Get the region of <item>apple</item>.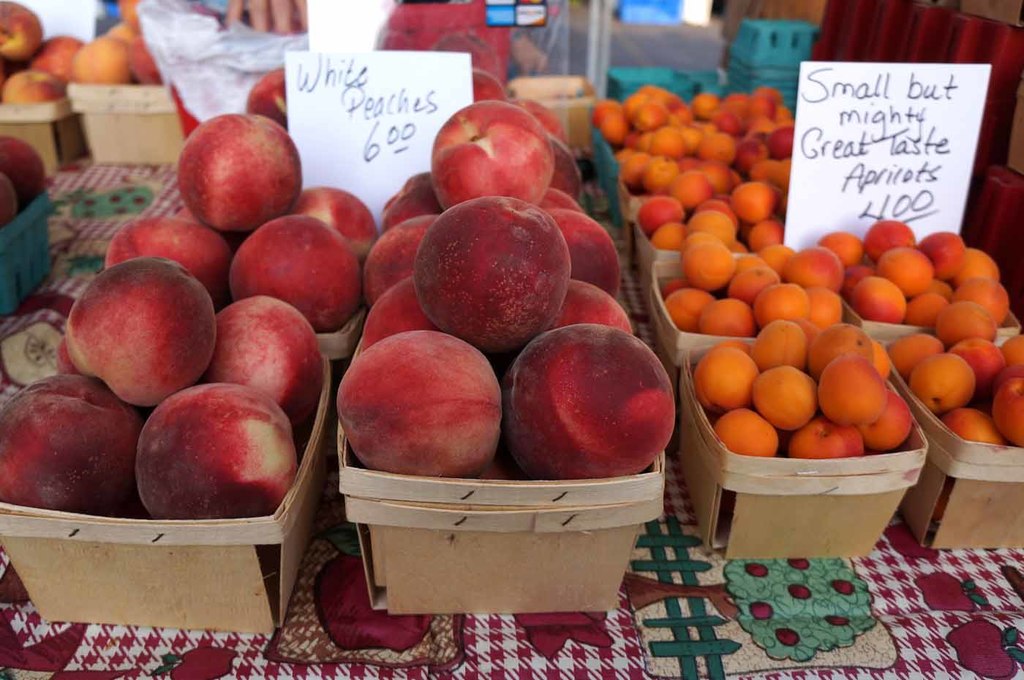
[left=0, top=136, right=50, bottom=205].
